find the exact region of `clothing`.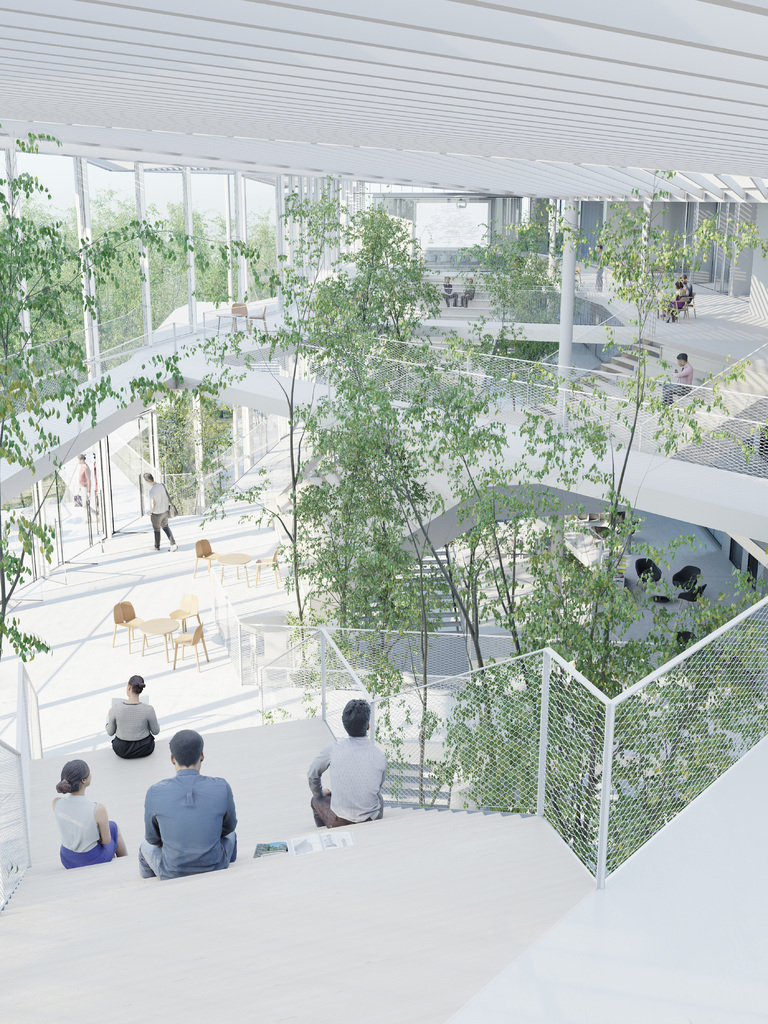
Exact region: 662/383/690/405.
